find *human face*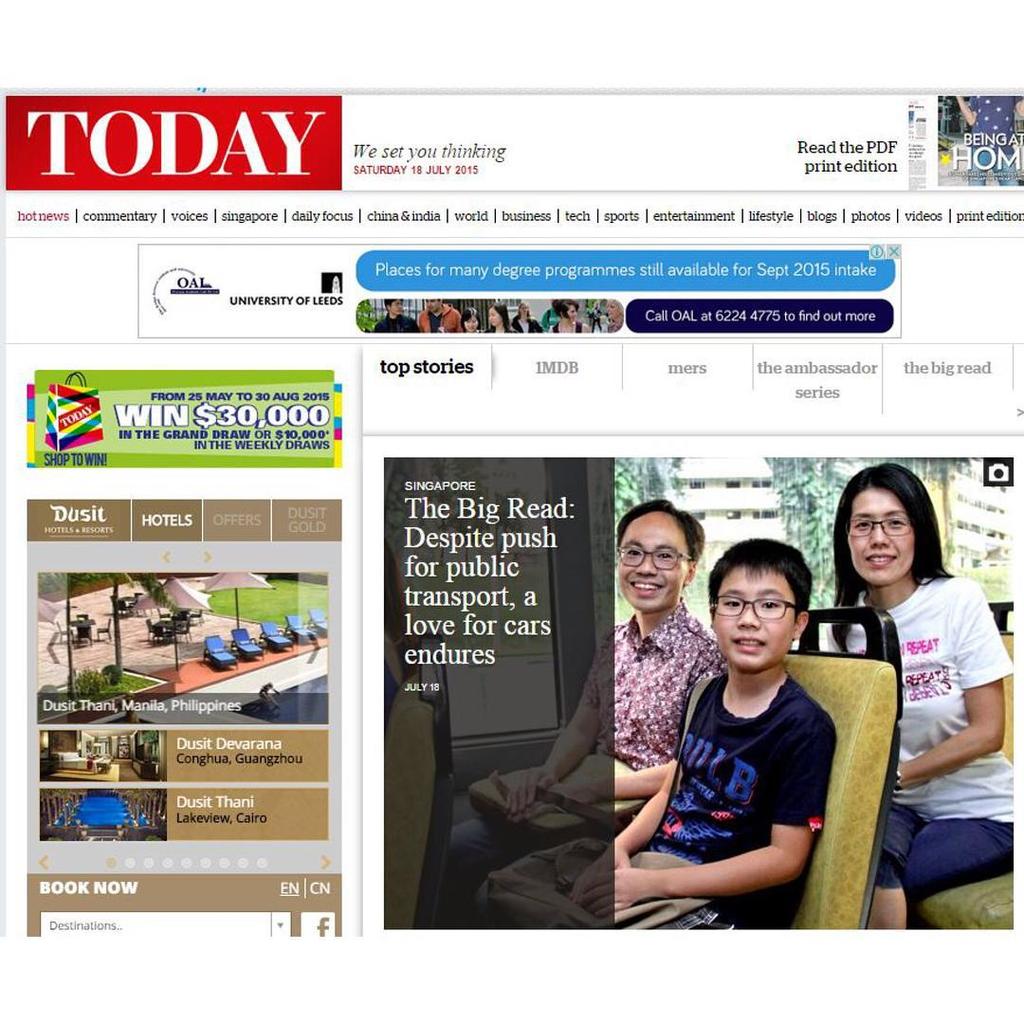
[713,568,791,670]
